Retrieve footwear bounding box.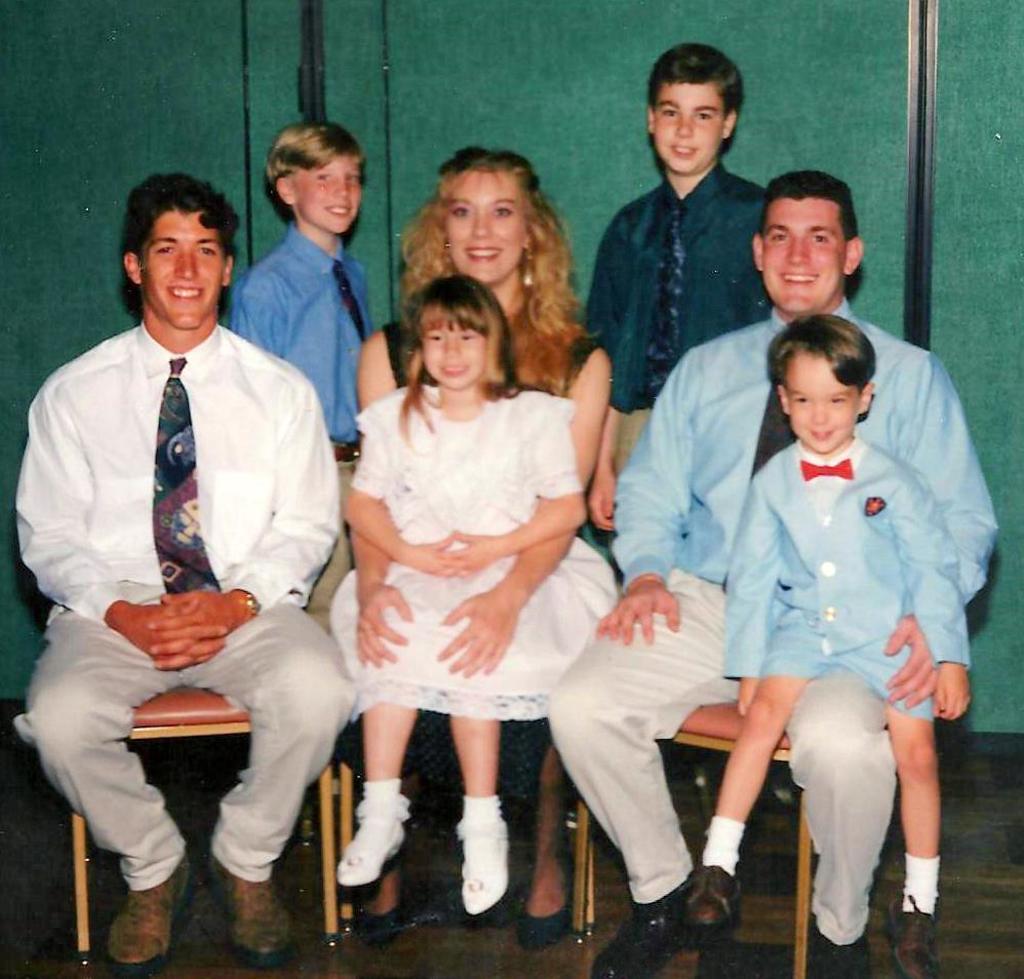
Bounding box: detection(810, 927, 871, 978).
